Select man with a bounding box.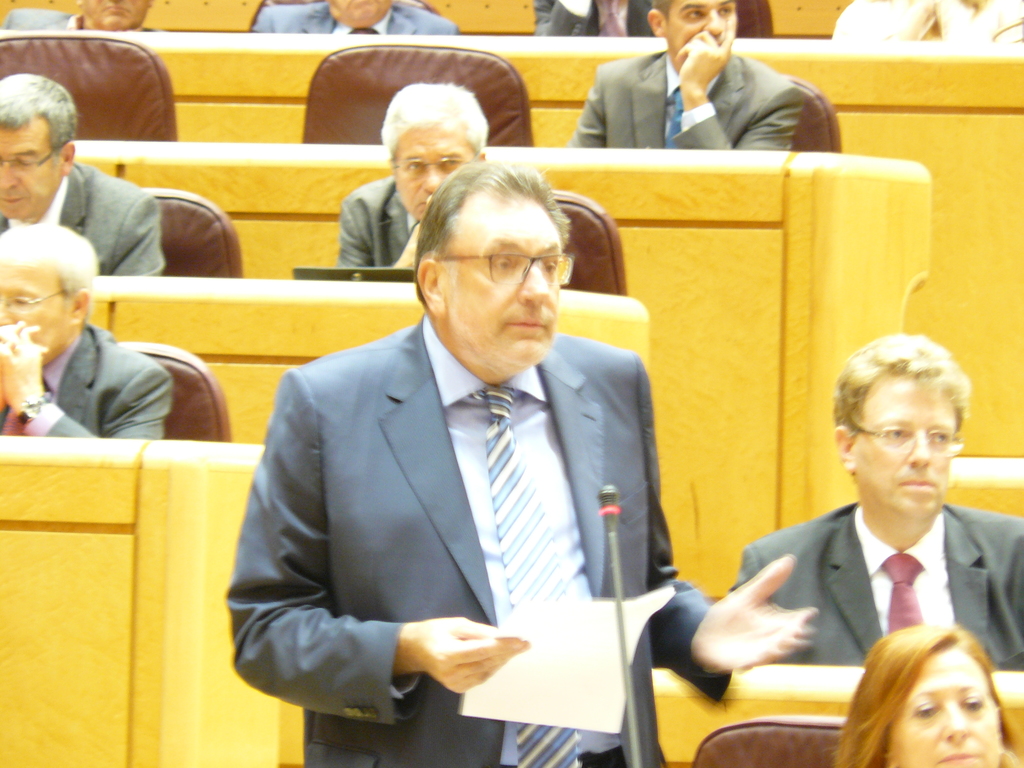
region(0, 0, 161, 36).
